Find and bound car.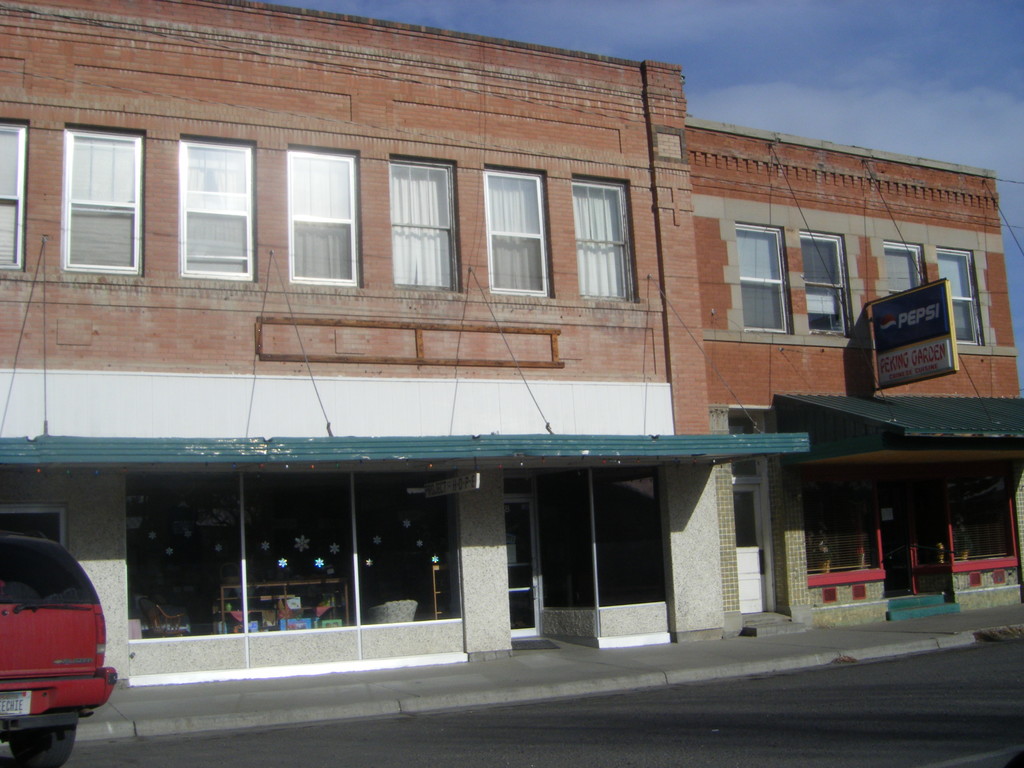
Bound: rect(0, 532, 120, 767).
